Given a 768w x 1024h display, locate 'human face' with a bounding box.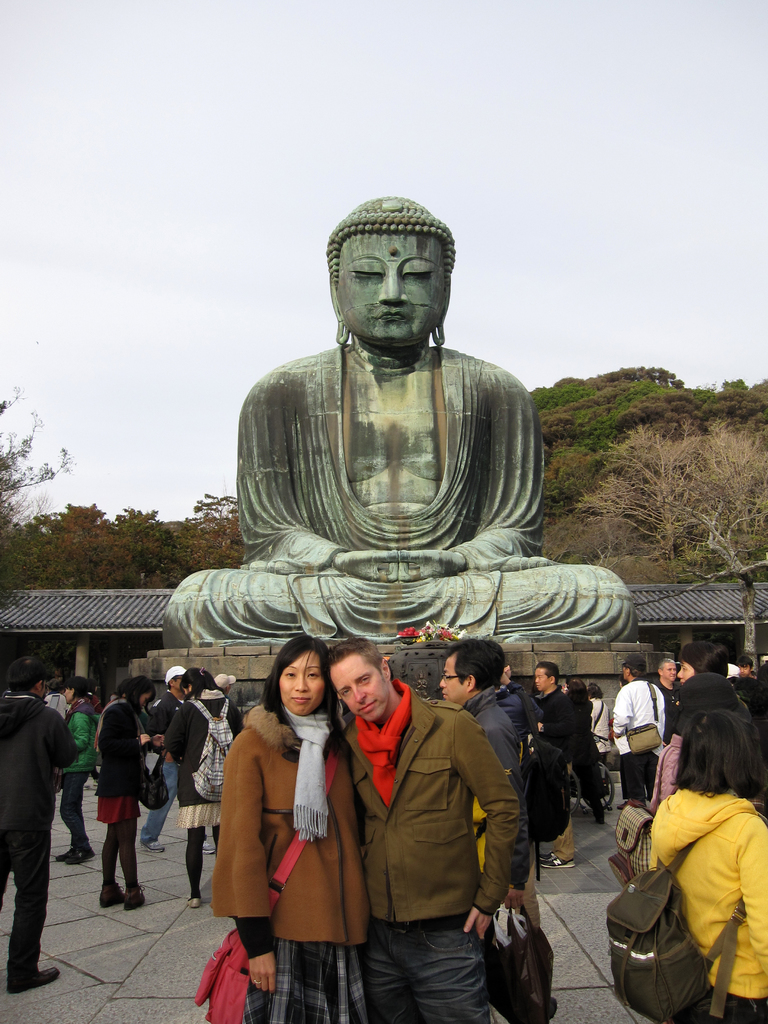
Located: bbox=(328, 652, 390, 722).
